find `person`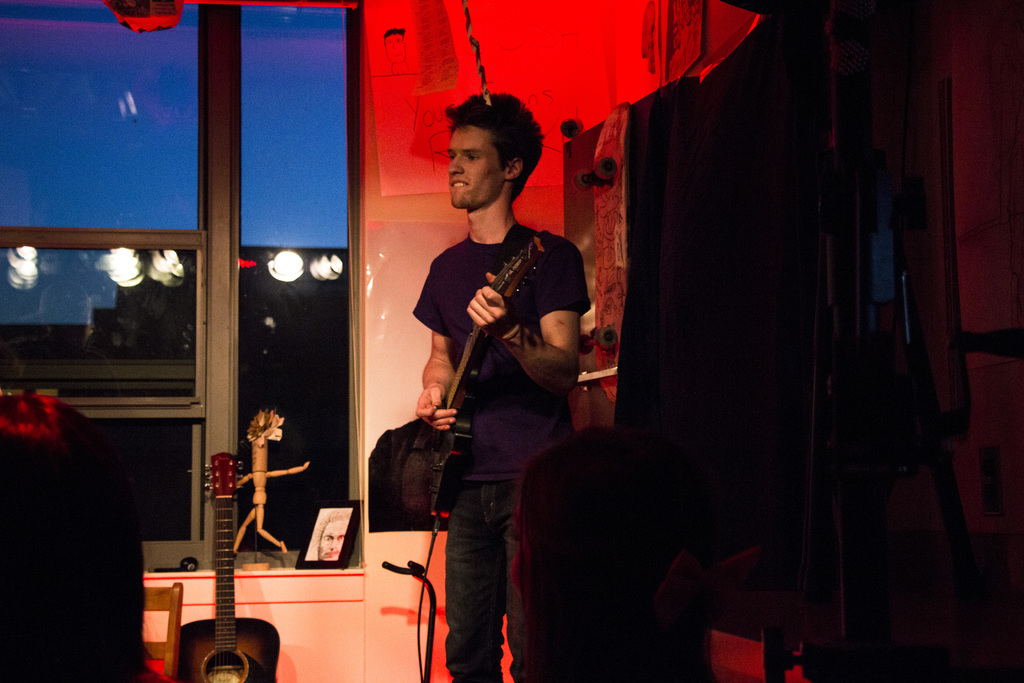
[410,96,599,673]
